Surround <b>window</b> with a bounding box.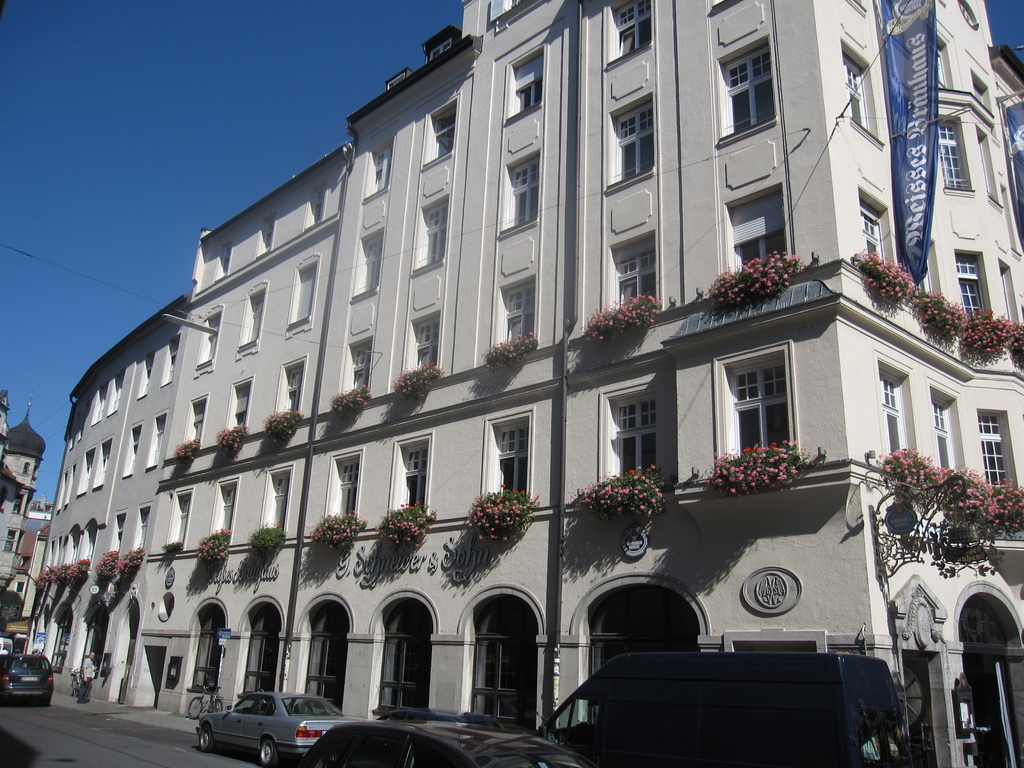
[left=218, top=372, right=252, bottom=465].
